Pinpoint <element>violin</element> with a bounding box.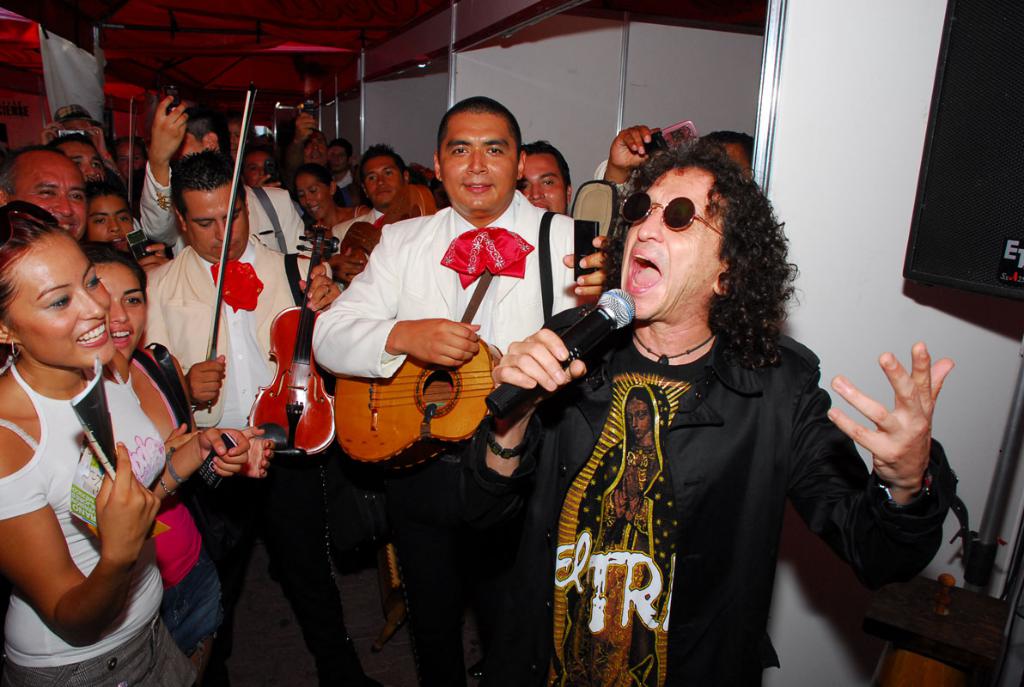
<bbox>127, 94, 135, 219</bbox>.
